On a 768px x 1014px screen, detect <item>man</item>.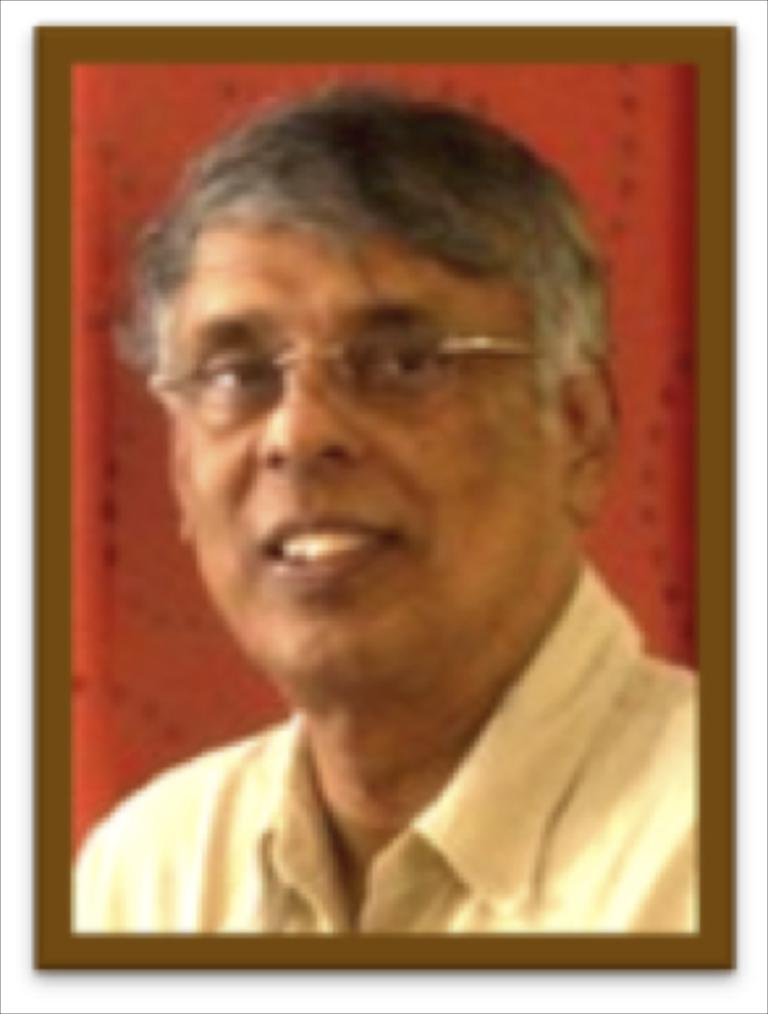
rect(39, 121, 729, 920).
